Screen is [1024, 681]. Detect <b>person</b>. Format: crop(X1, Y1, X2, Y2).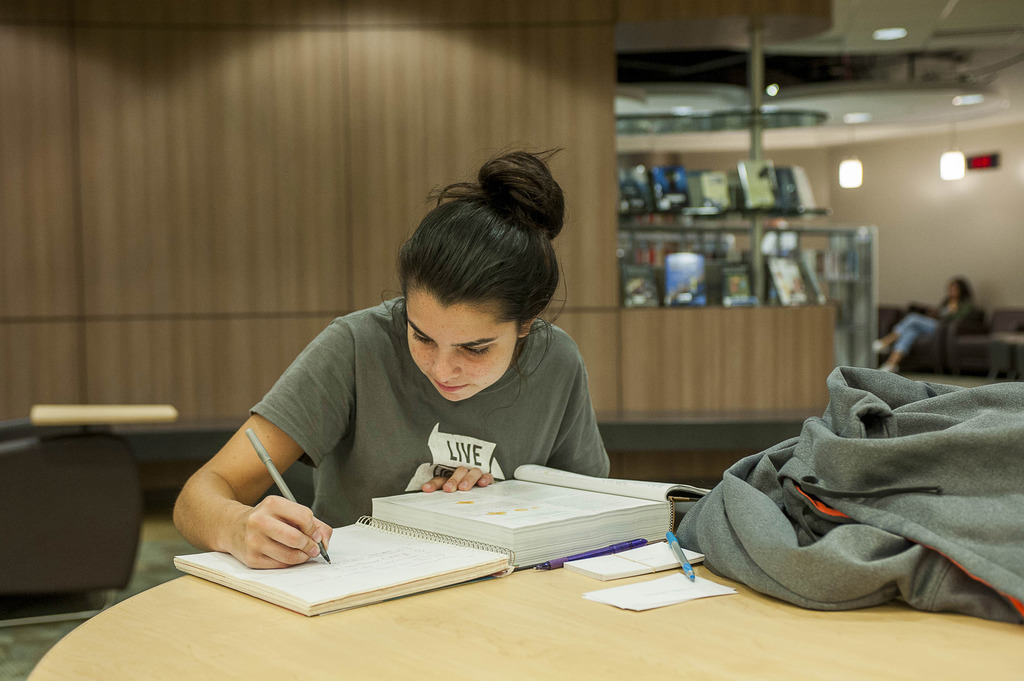
crop(216, 140, 695, 591).
